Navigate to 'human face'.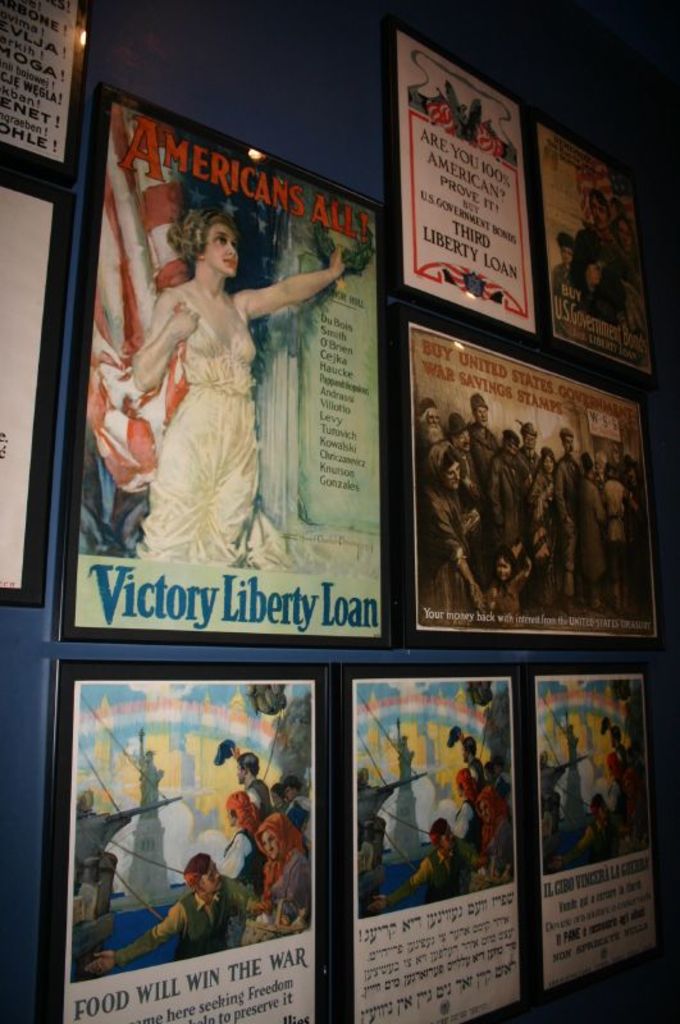
Navigation target: bbox=(441, 454, 458, 490).
